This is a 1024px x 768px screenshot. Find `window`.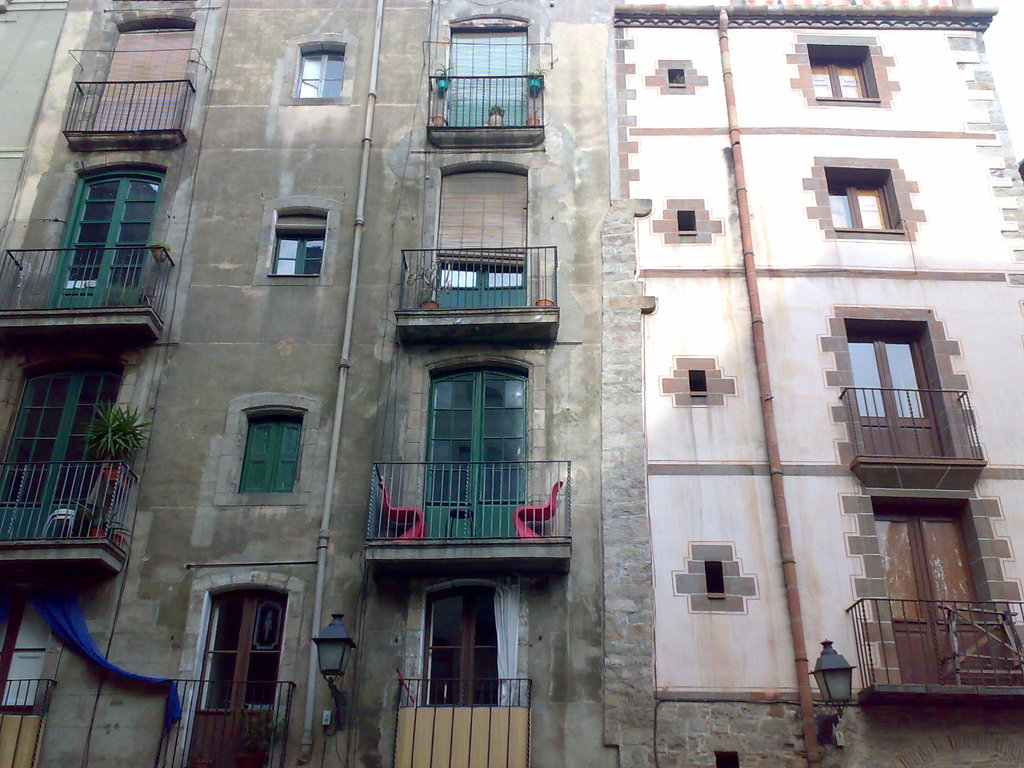
Bounding box: left=689, top=372, right=707, bottom=396.
